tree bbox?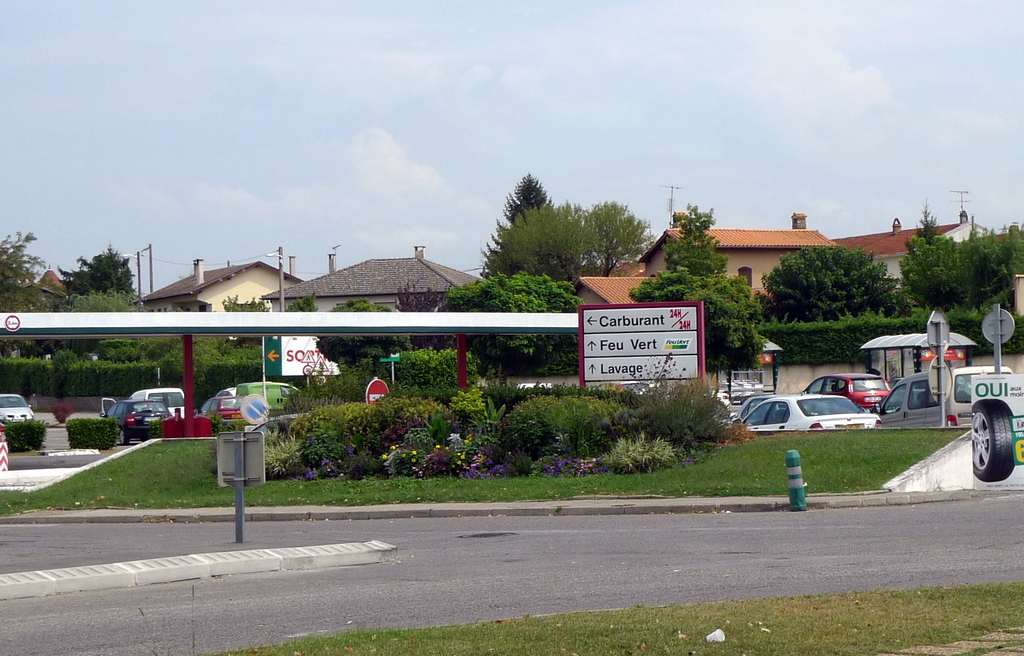
locate(478, 197, 664, 287)
